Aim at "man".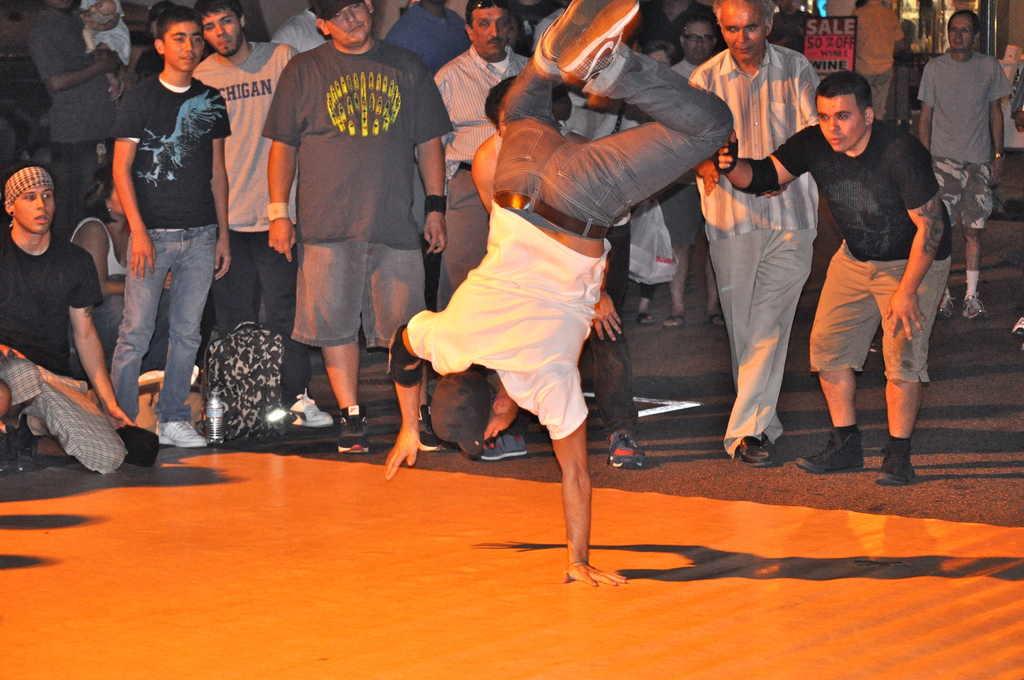
Aimed at box=[852, 0, 910, 101].
